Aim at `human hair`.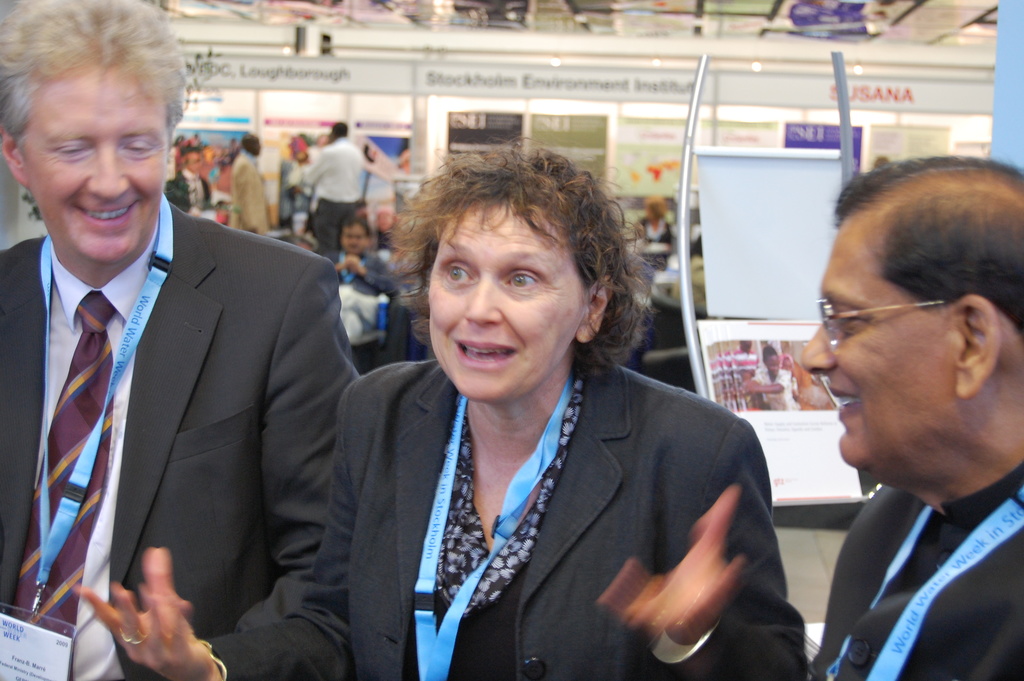
Aimed at bbox=[834, 155, 1023, 343].
